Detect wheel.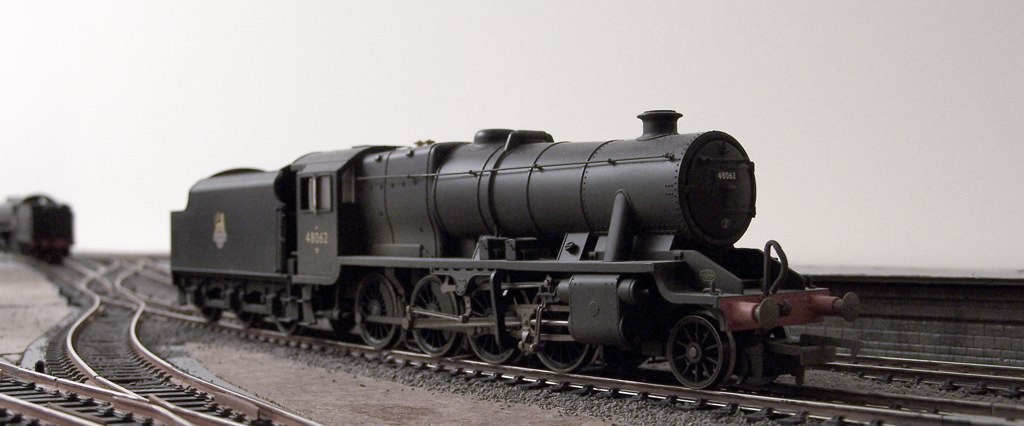
Detected at {"x1": 356, "y1": 269, "x2": 400, "y2": 353}.
